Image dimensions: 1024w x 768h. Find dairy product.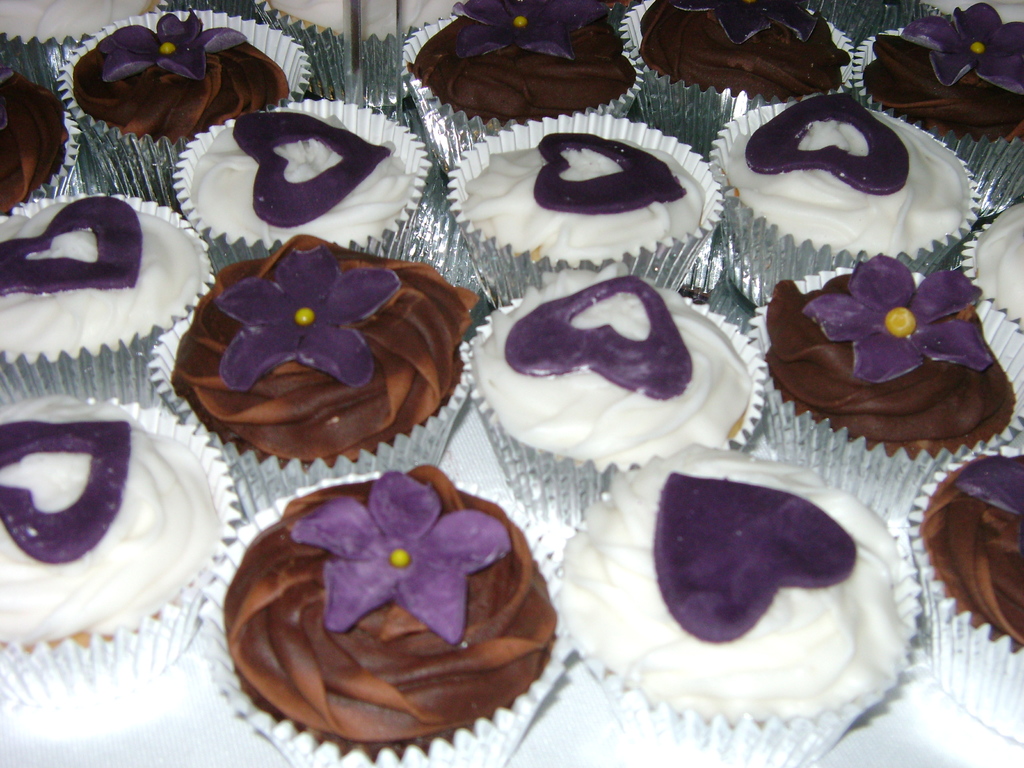
select_region(850, 11, 1023, 143).
